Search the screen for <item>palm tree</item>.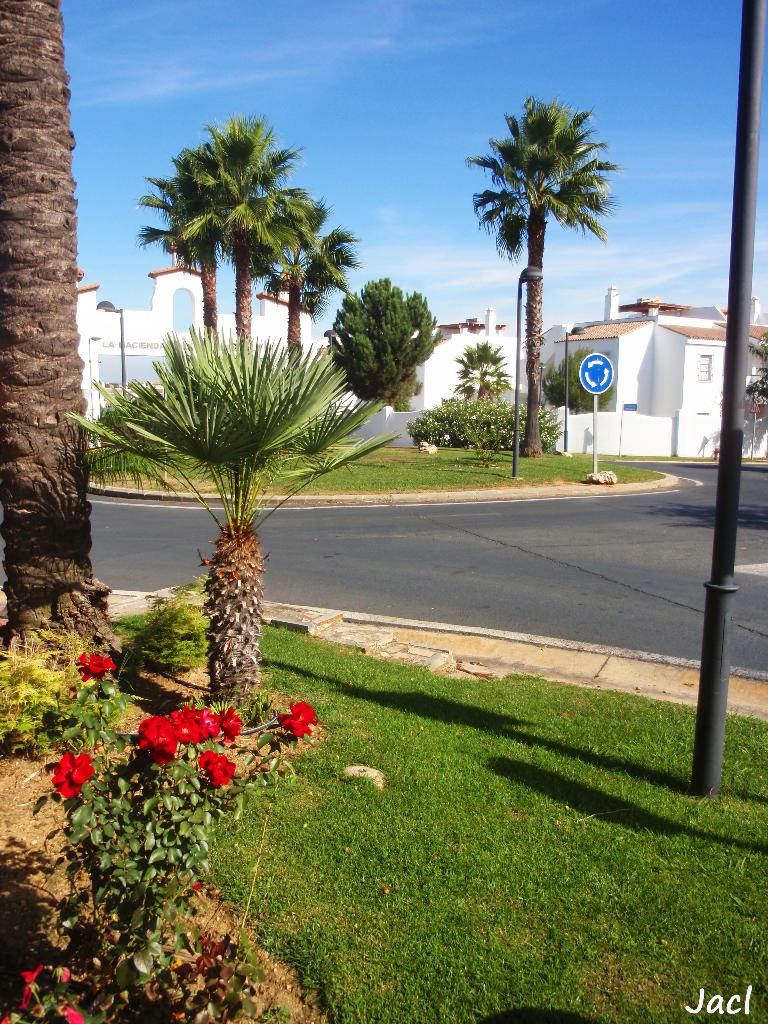
Found at bbox(79, 318, 401, 713).
